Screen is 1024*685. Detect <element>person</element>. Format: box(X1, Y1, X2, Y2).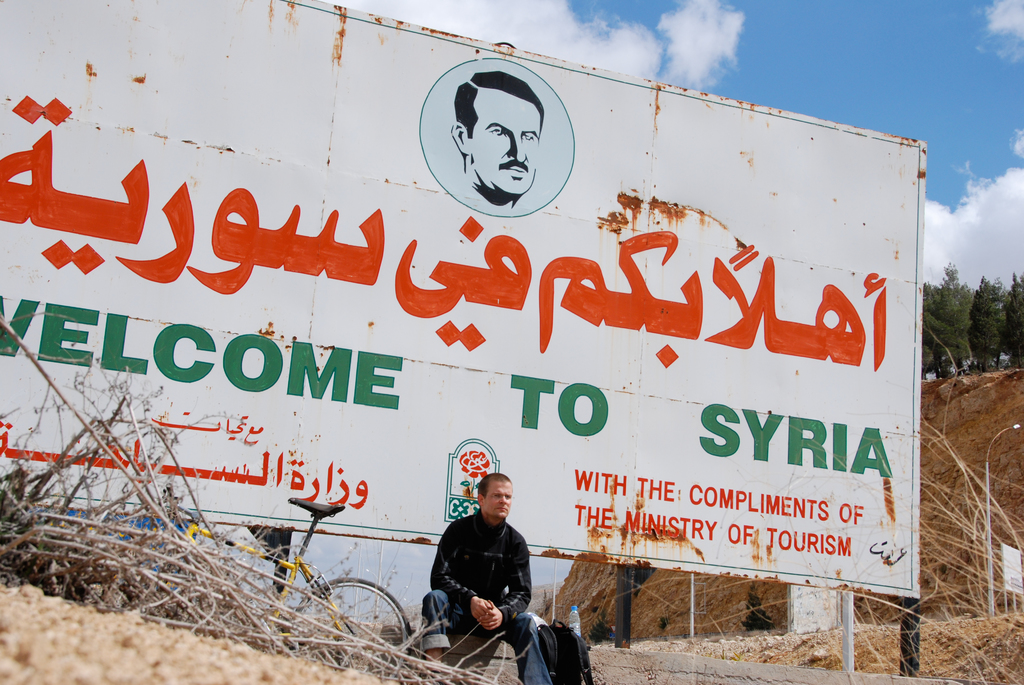
box(420, 472, 559, 684).
